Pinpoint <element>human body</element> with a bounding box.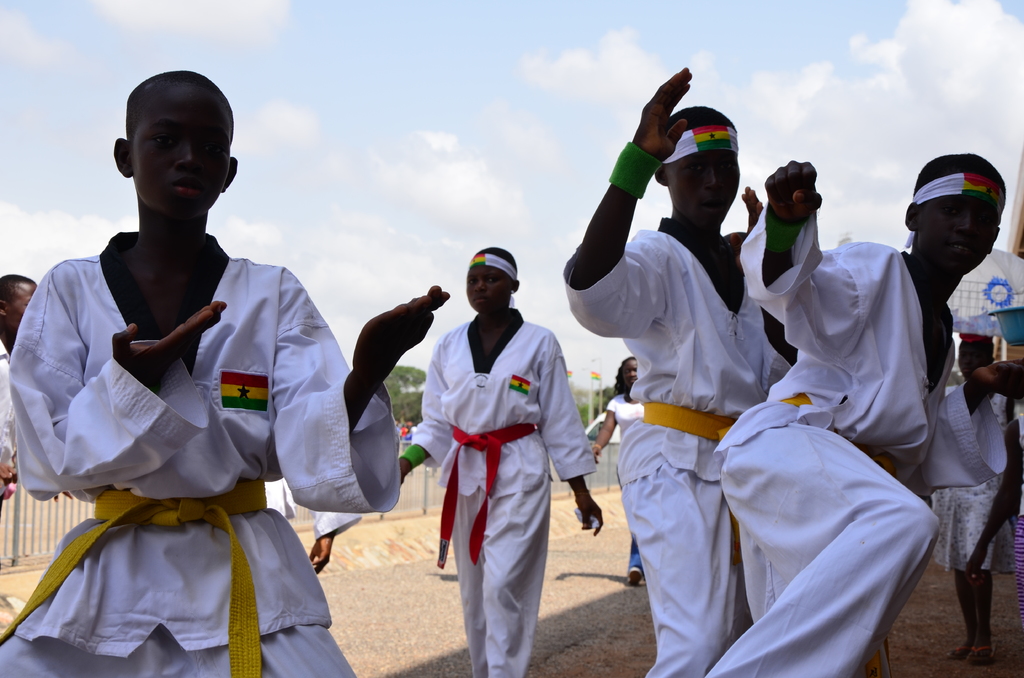
921, 319, 1016, 666.
